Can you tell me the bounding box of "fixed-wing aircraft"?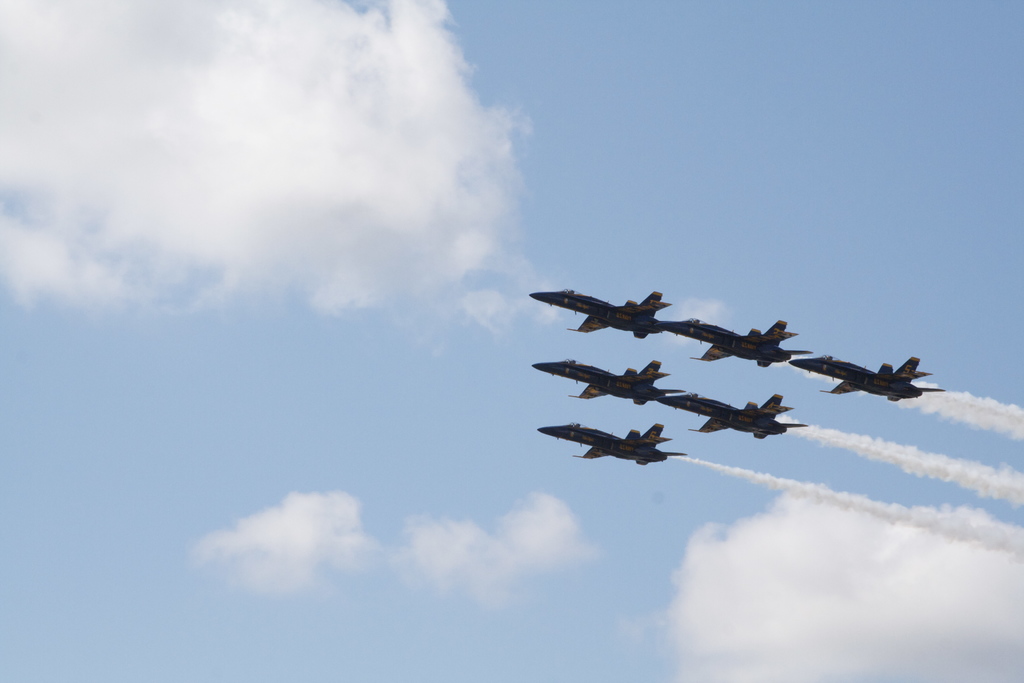
pyautogui.locateOnScreen(531, 357, 684, 400).
